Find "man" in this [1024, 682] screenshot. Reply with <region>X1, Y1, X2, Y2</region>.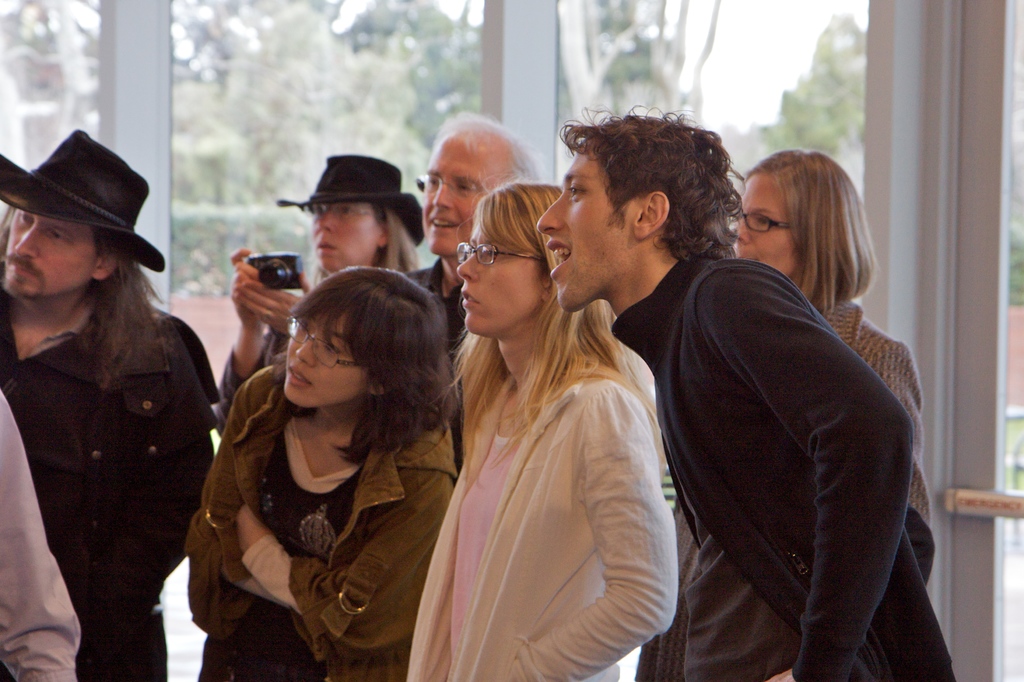
<region>0, 131, 232, 681</region>.
